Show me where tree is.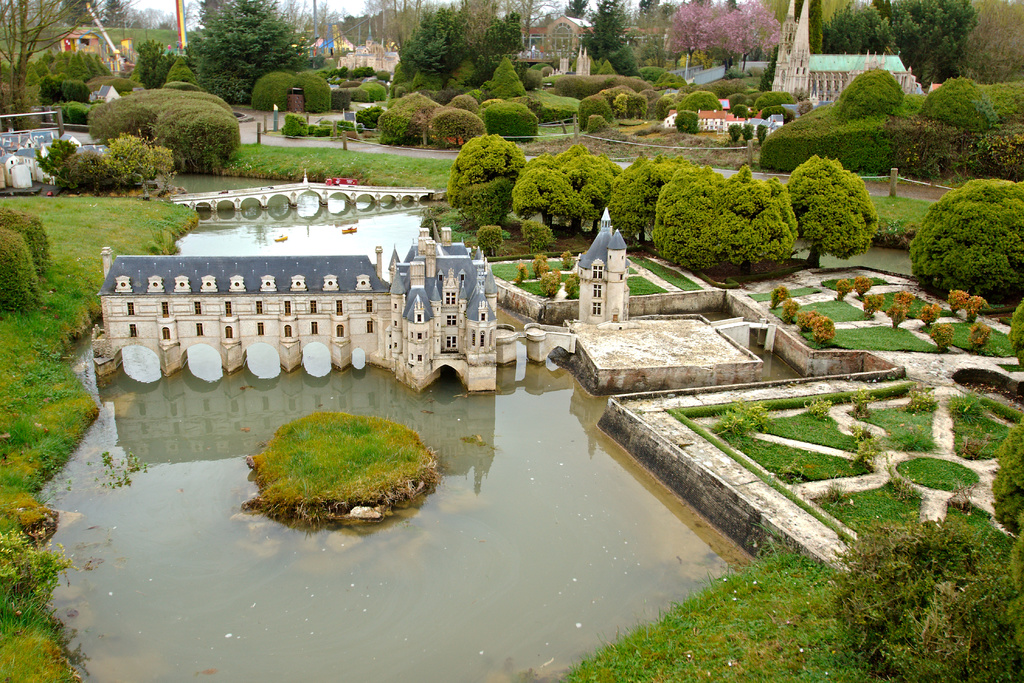
tree is at pyautogui.locateOnScreen(339, 0, 551, 153).
